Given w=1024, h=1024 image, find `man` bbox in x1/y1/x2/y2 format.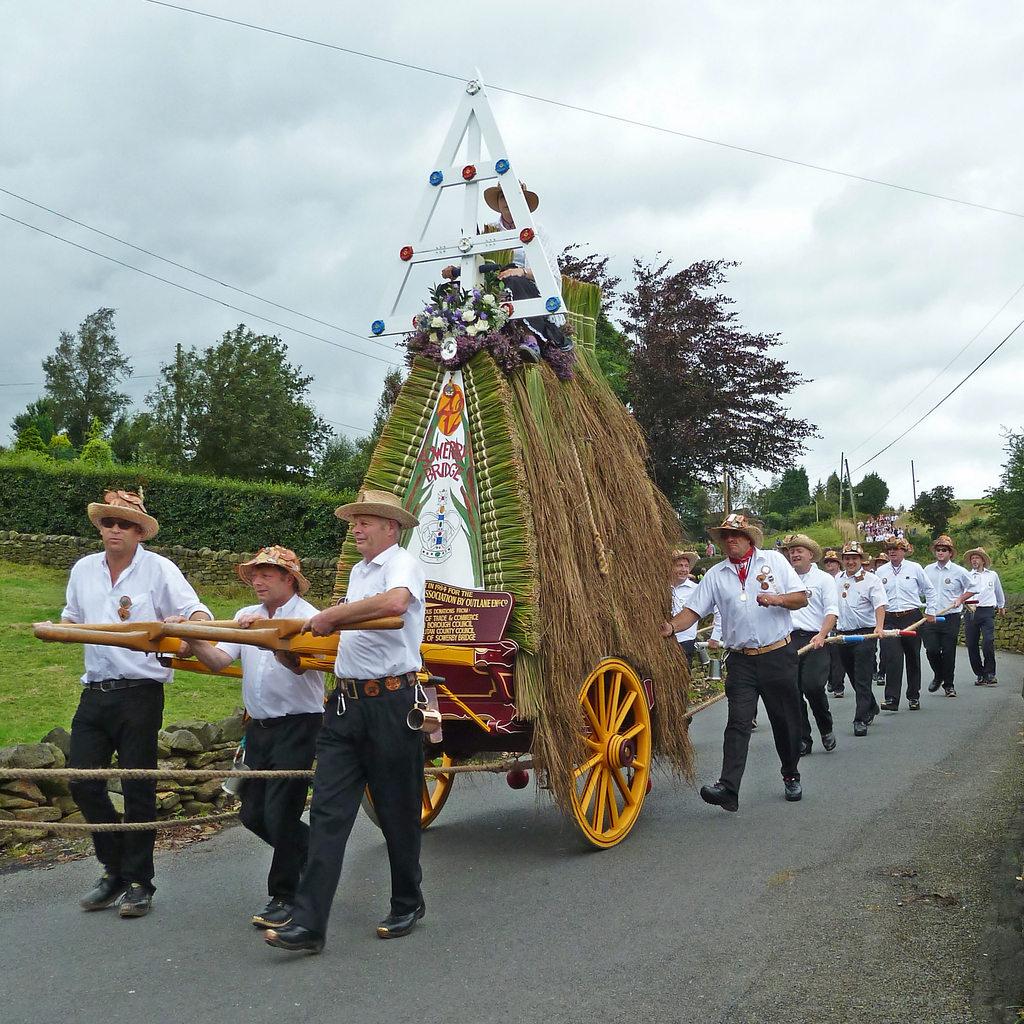
658/514/803/815.
